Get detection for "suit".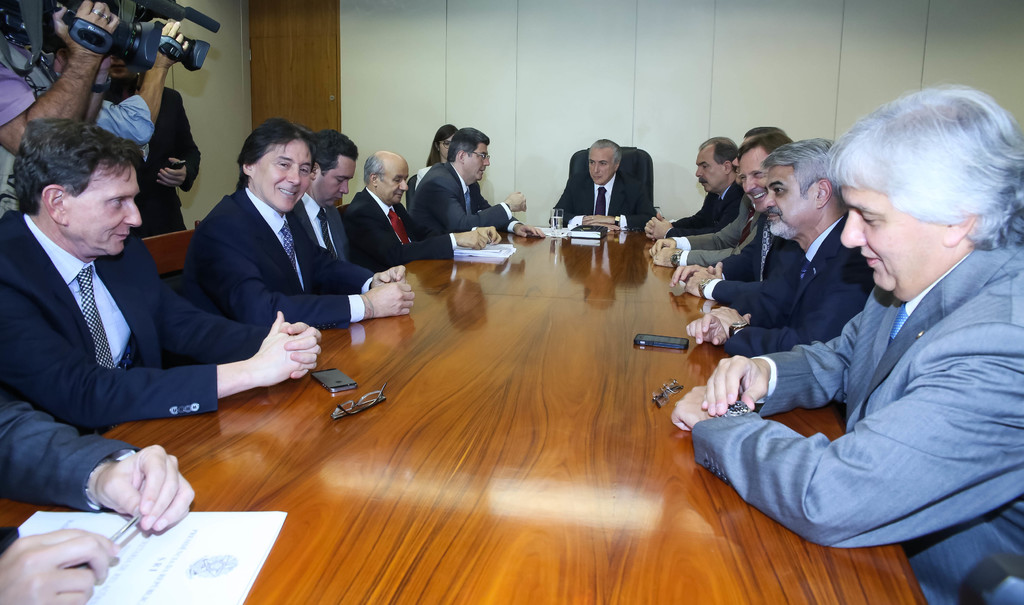
Detection: locate(0, 149, 255, 504).
